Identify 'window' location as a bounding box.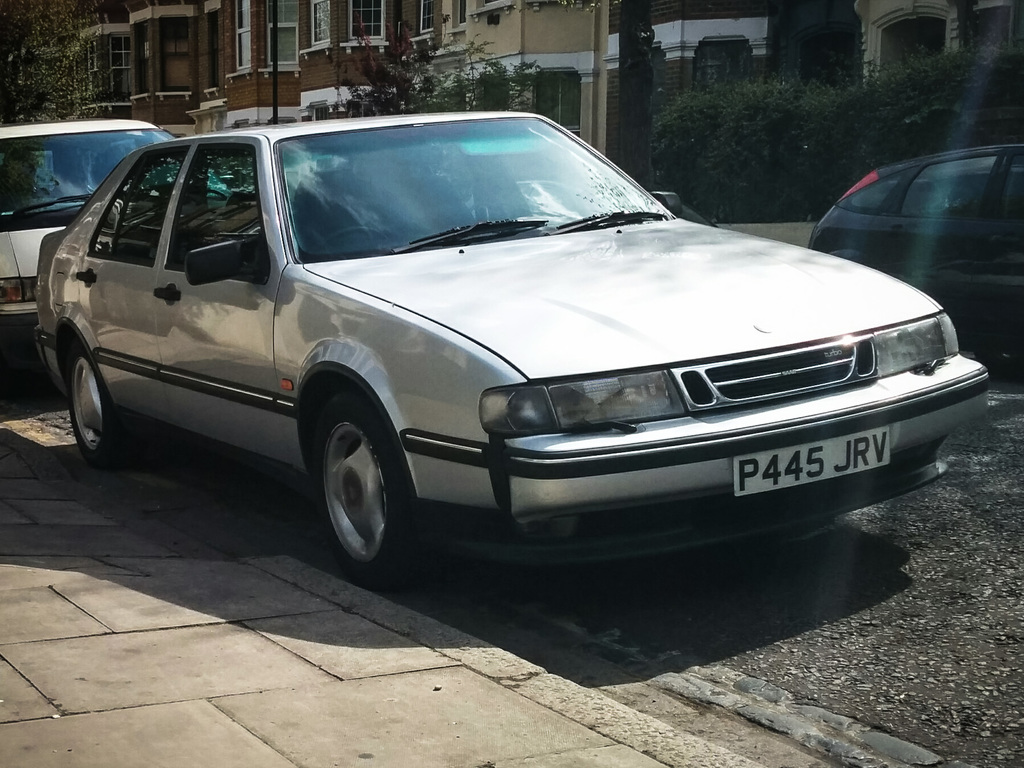
detection(534, 65, 580, 144).
